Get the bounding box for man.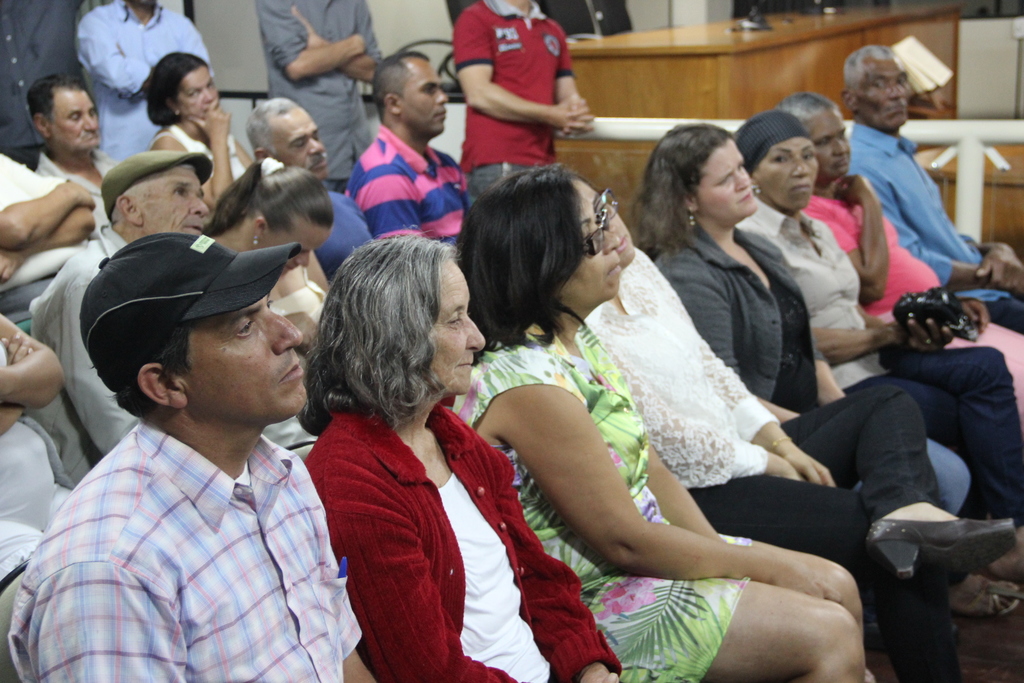
x1=837 y1=44 x2=1023 y2=334.
